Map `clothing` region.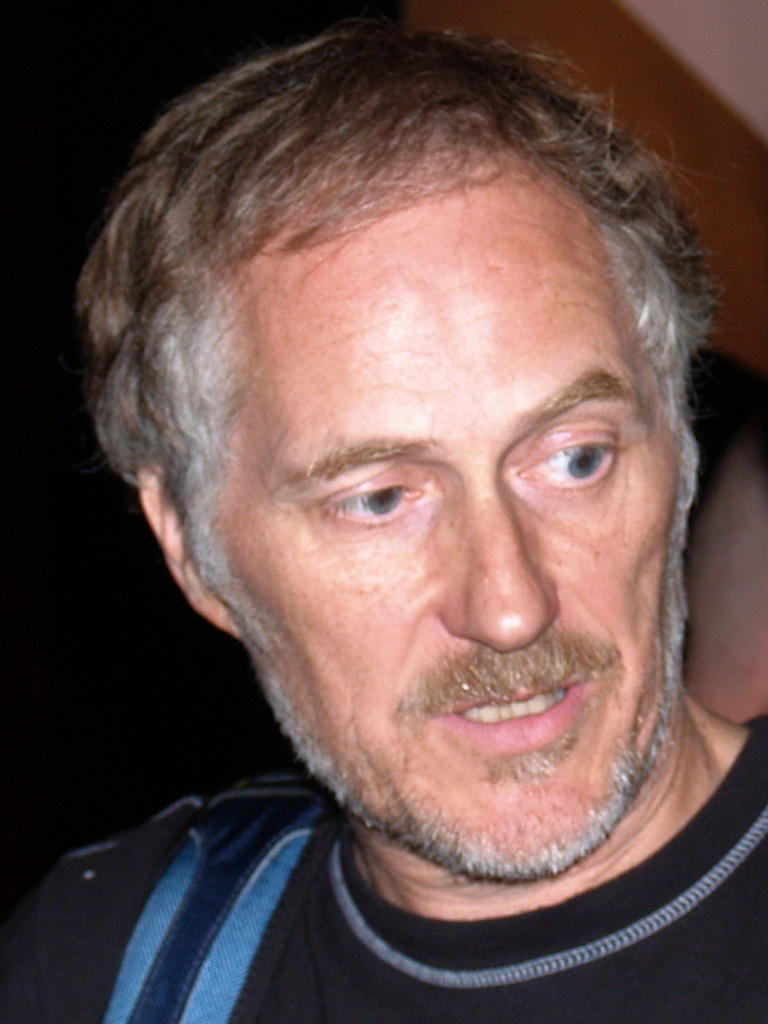
Mapped to region(0, 720, 760, 1001).
